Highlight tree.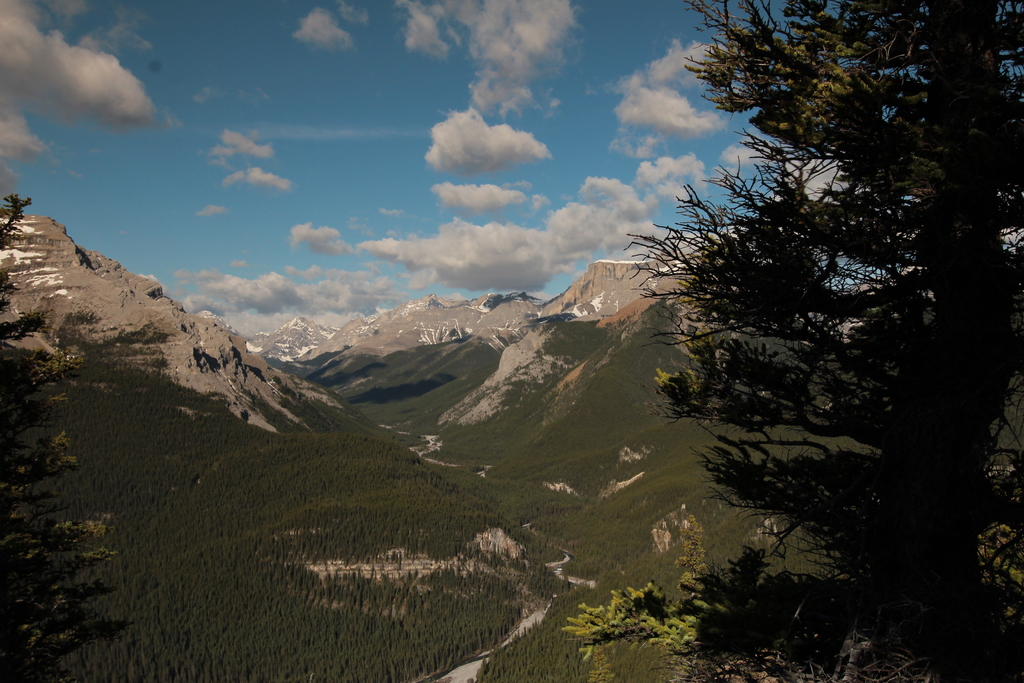
Highlighted region: <region>0, 184, 83, 682</region>.
